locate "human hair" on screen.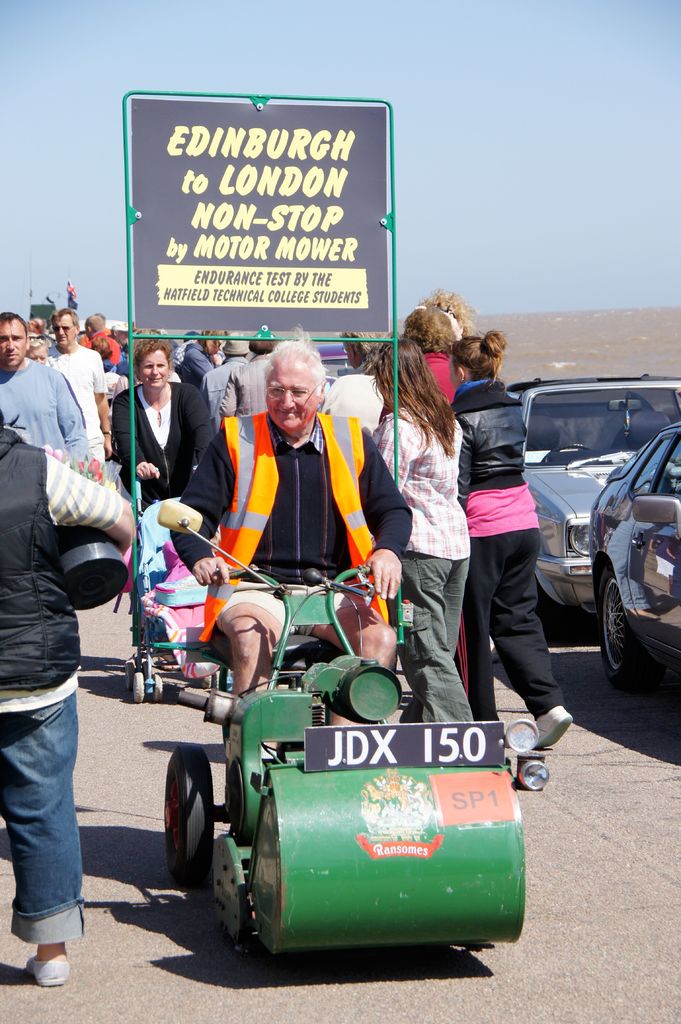
On screen at [x1=99, y1=340, x2=115, y2=362].
